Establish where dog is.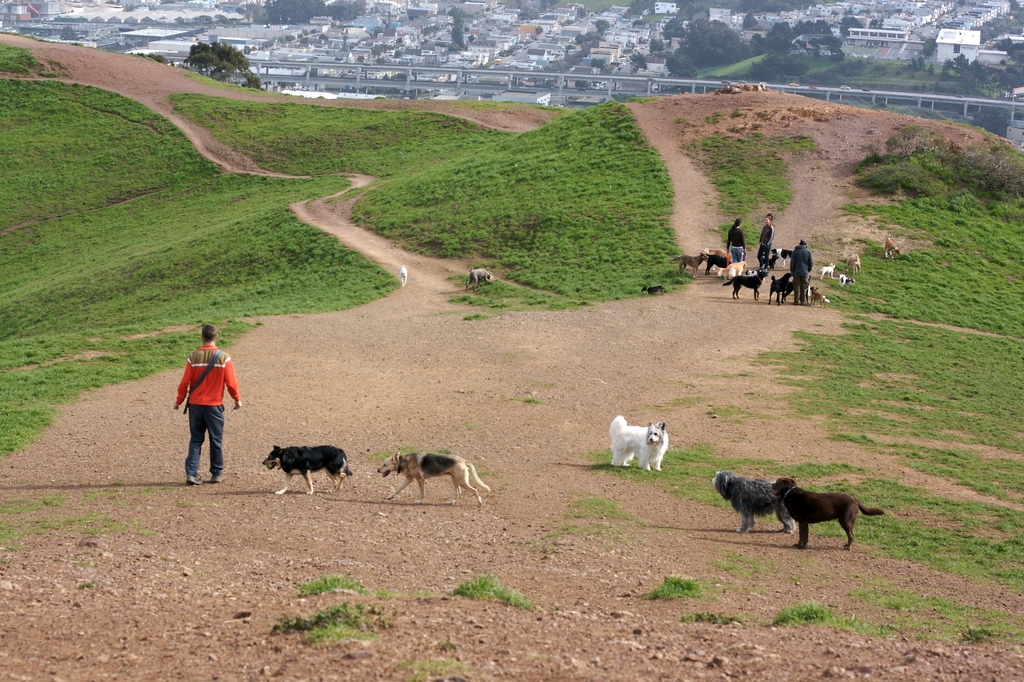
Established at l=772, t=478, r=881, b=549.
